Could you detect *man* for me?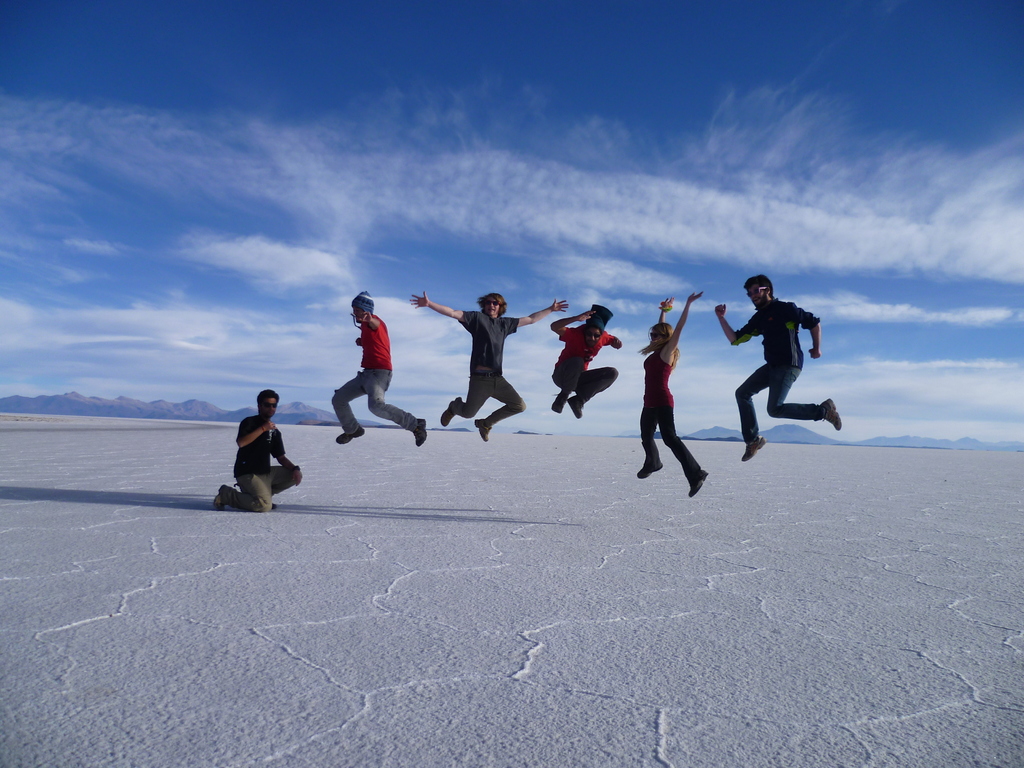
Detection result: bbox(334, 288, 426, 444).
